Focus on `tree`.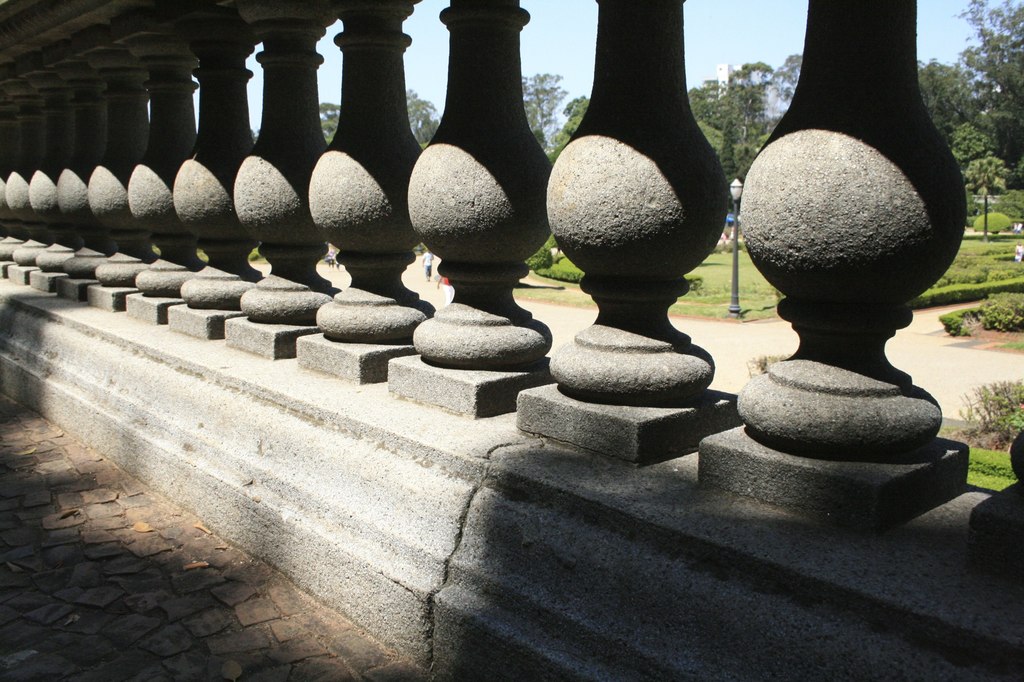
Focused at bbox=(529, 129, 547, 150).
